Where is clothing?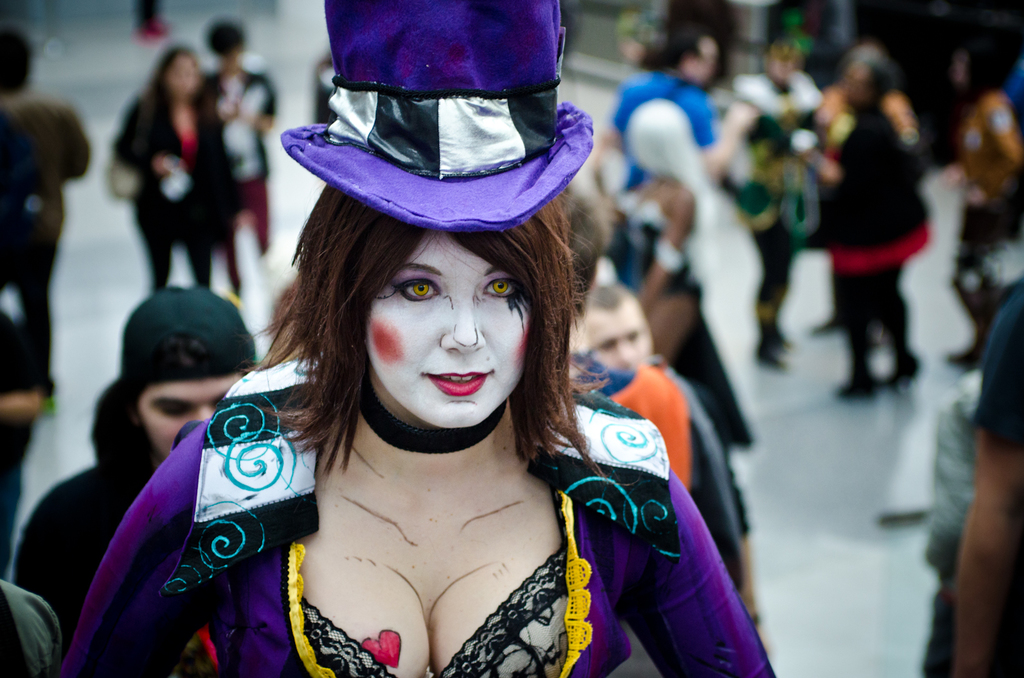
(104, 265, 752, 675).
